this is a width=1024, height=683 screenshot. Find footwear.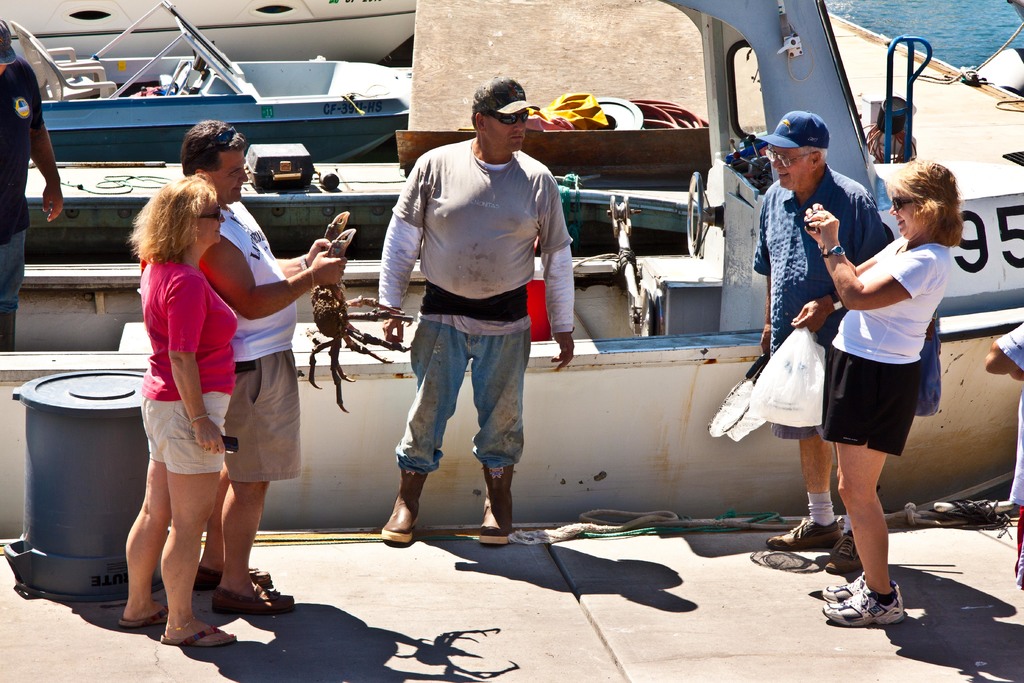
Bounding box: {"x1": 820, "y1": 586, "x2": 909, "y2": 627}.
